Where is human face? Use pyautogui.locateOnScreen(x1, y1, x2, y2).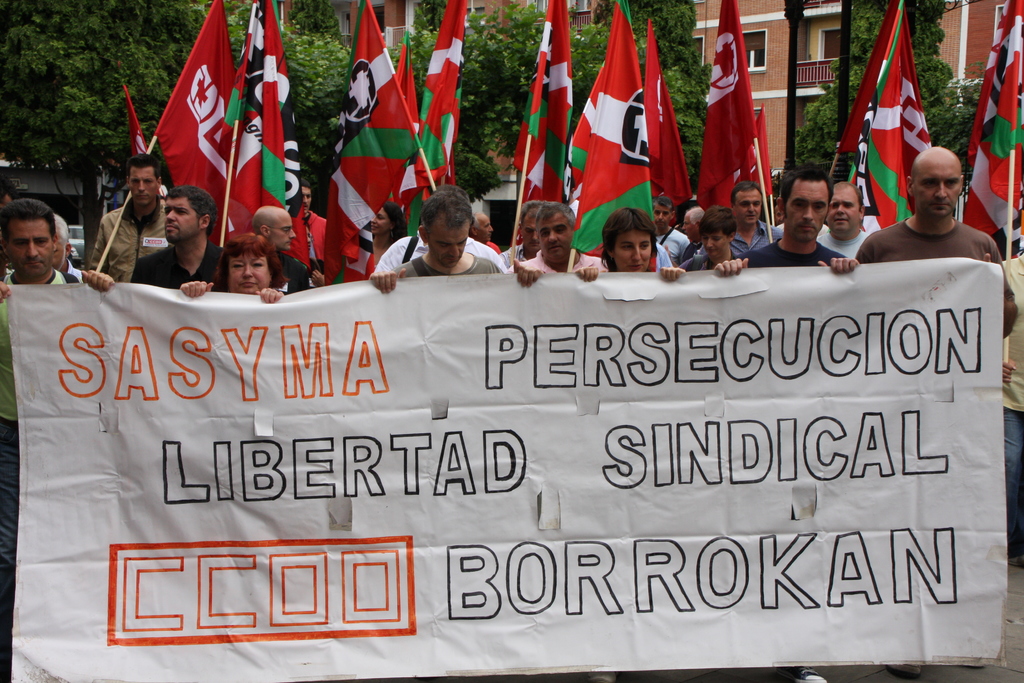
pyautogui.locateOnScreen(225, 255, 271, 300).
